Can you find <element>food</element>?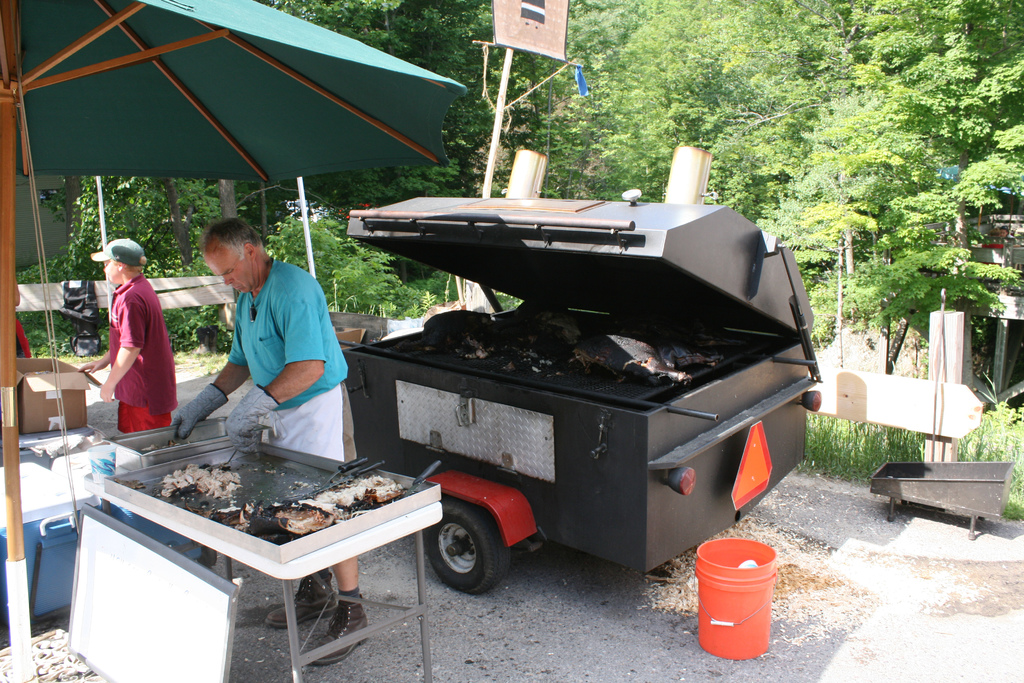
Yes, bounding box: bbox=(273, 475, 401, 538).
